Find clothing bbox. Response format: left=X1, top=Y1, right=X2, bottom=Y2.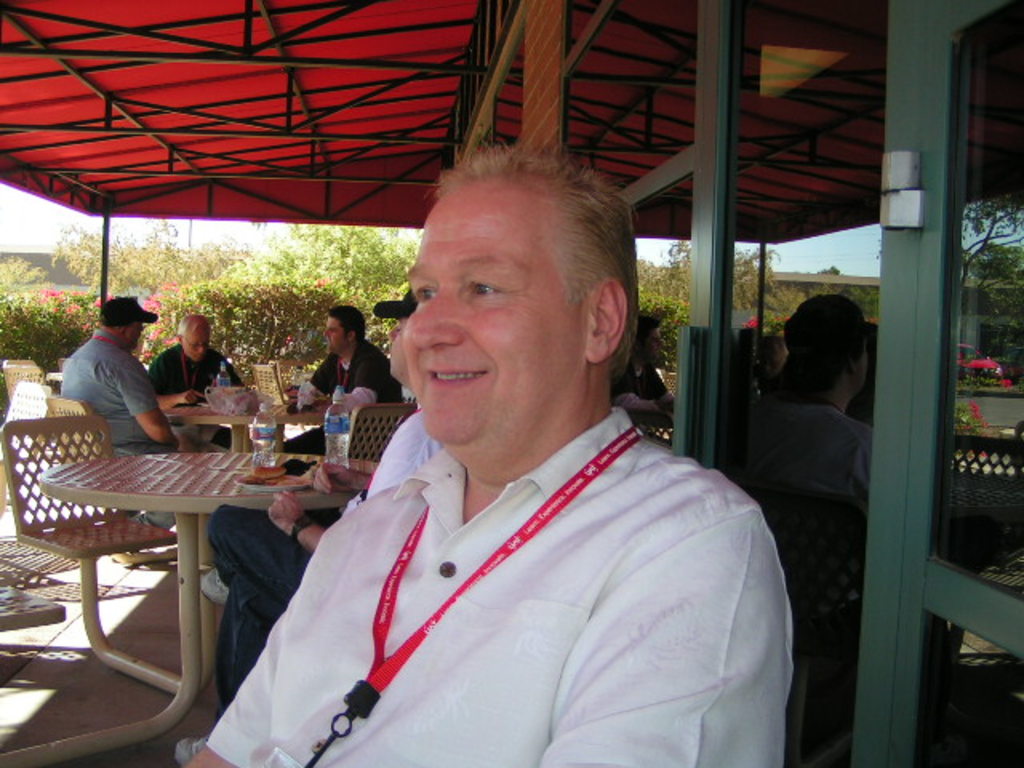
left=307, top=341, right=408, bottom=410.
